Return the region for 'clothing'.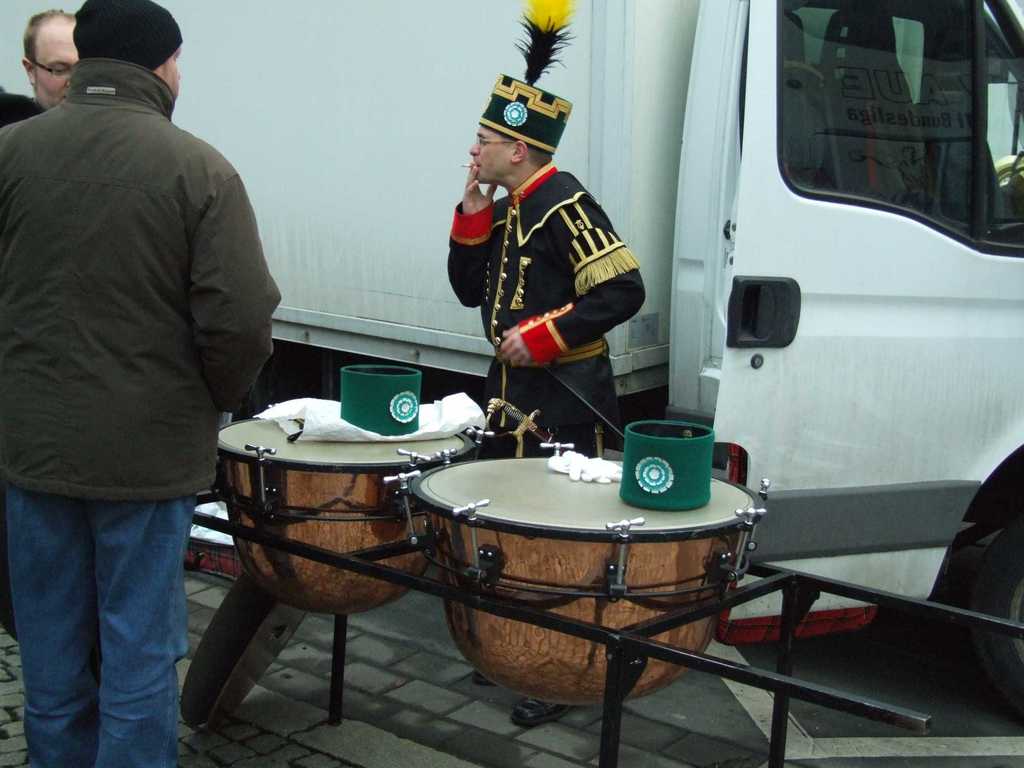
1/63/276/765.
